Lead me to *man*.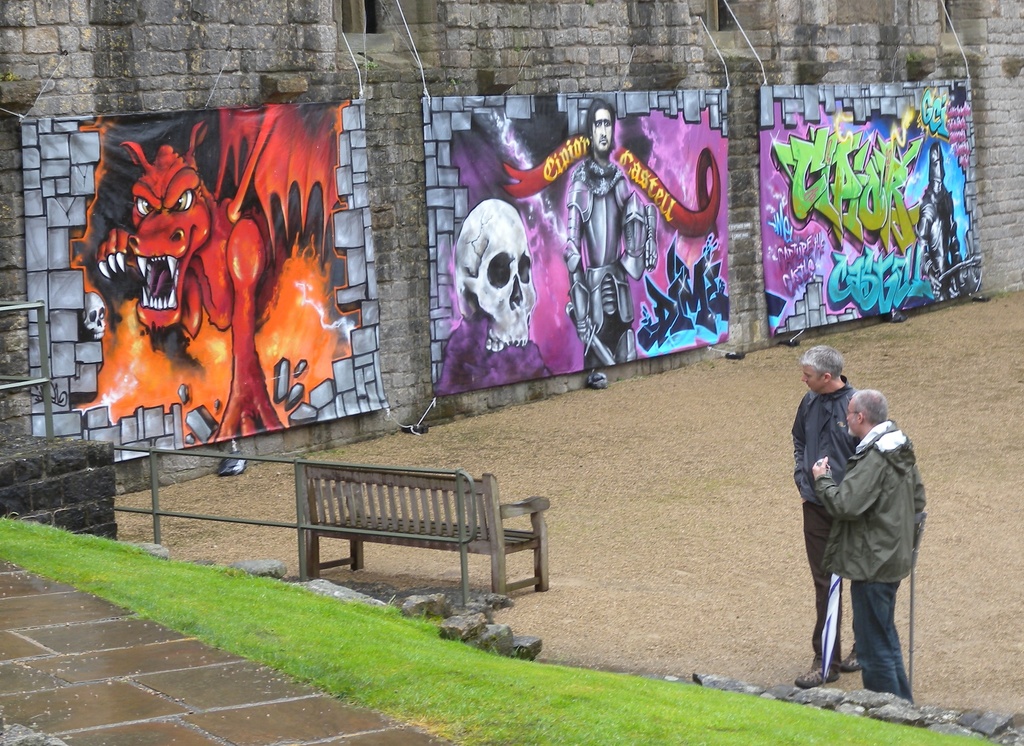
Lead to (x1=786, y1=344, x2=863, y2=693).
